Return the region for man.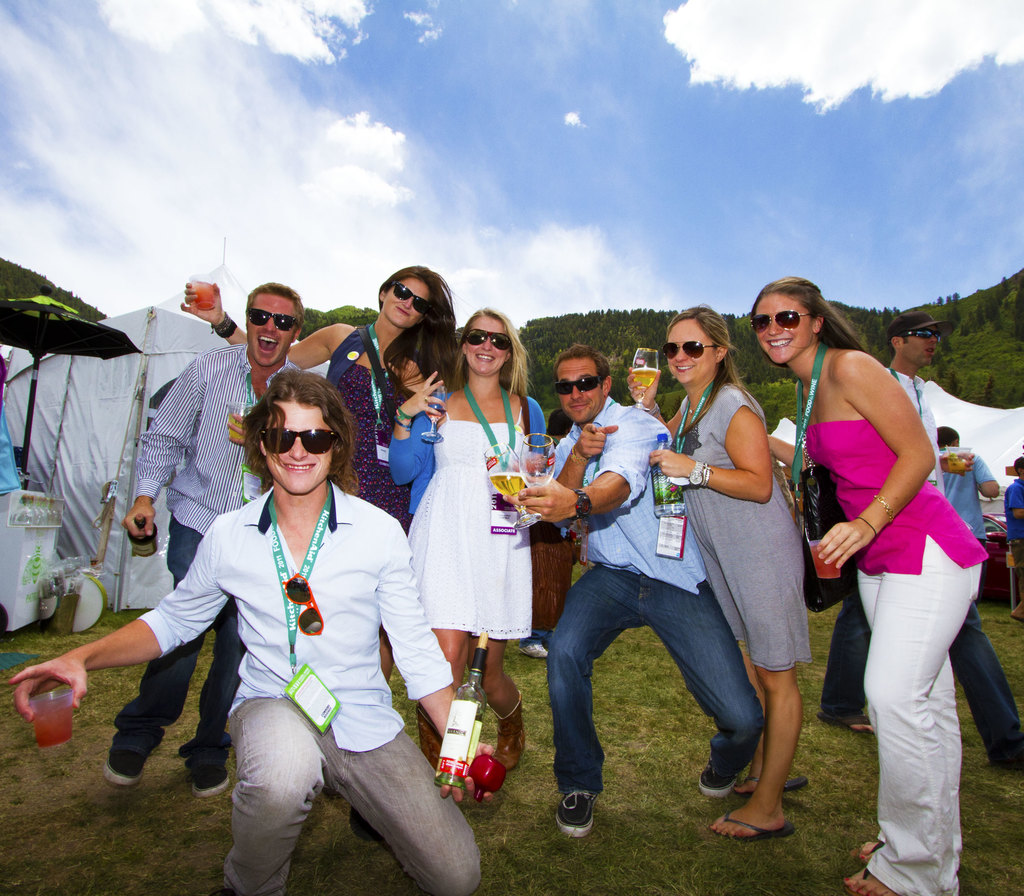
crop(785, 227, 988, 895).
